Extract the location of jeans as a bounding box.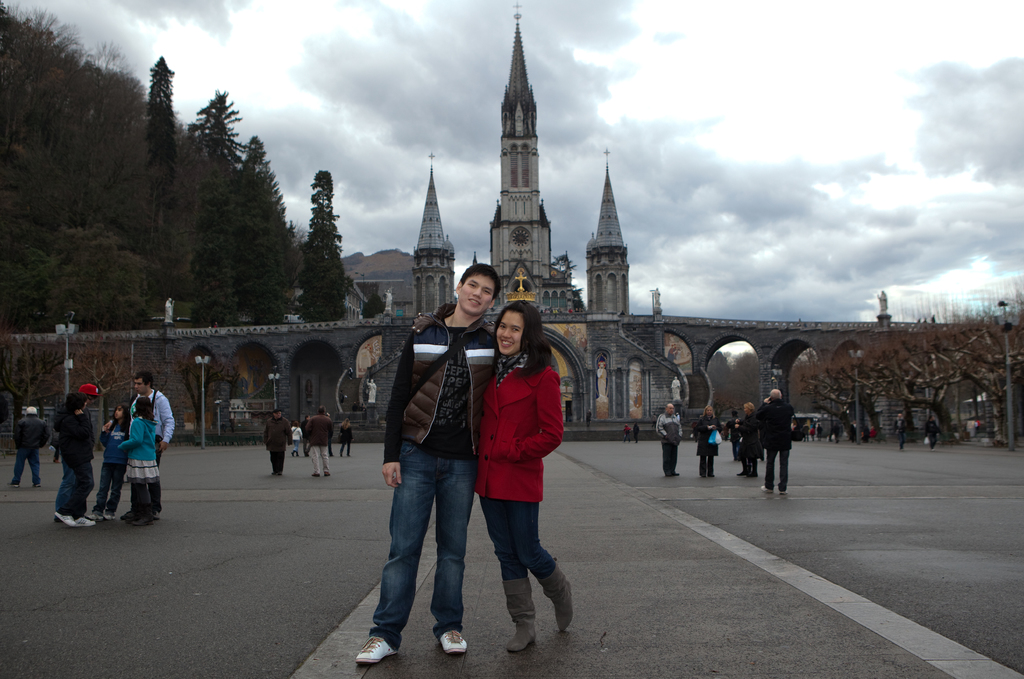
select_region(657, 437, 683, 474).
